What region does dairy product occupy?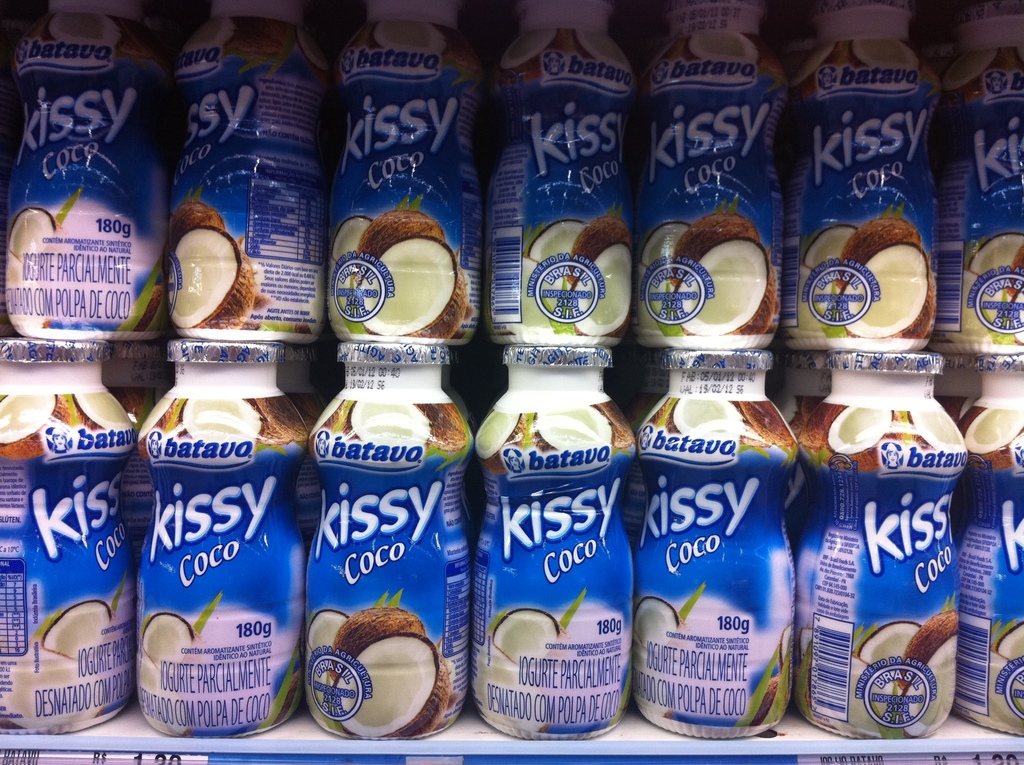
925,0,1023,344.
